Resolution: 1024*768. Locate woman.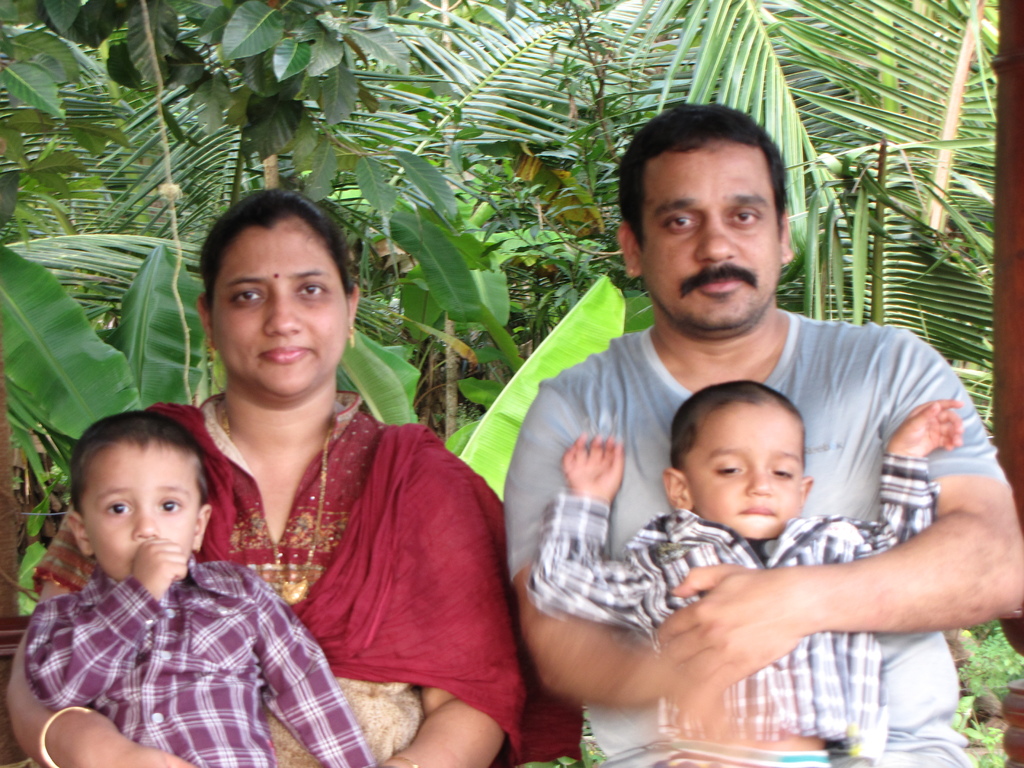
x1=100 y1=186 x2=502 y2=754.
